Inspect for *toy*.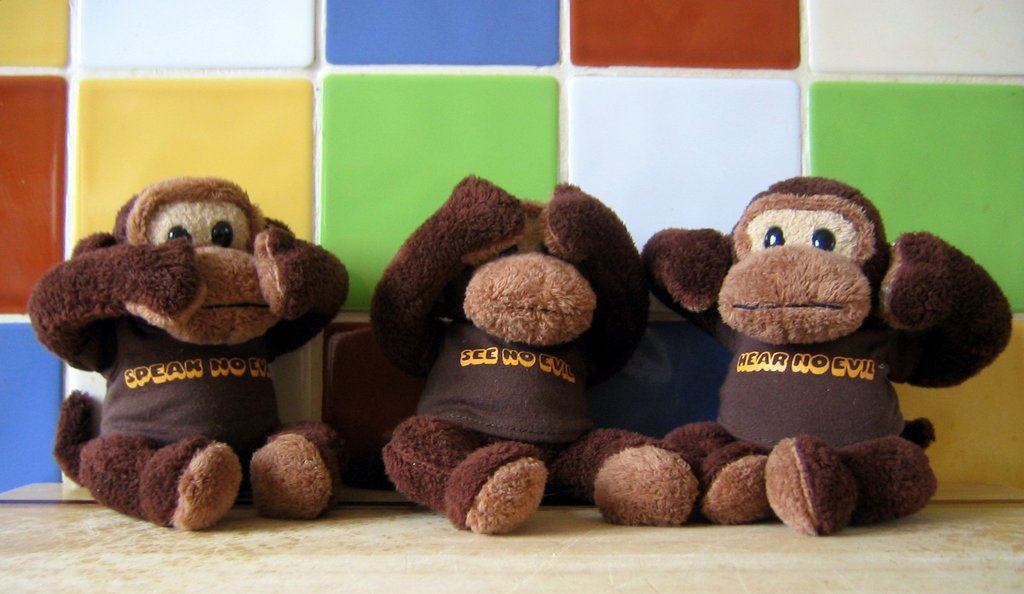
Inspection: Rect(646, 176, 1015, 540).
